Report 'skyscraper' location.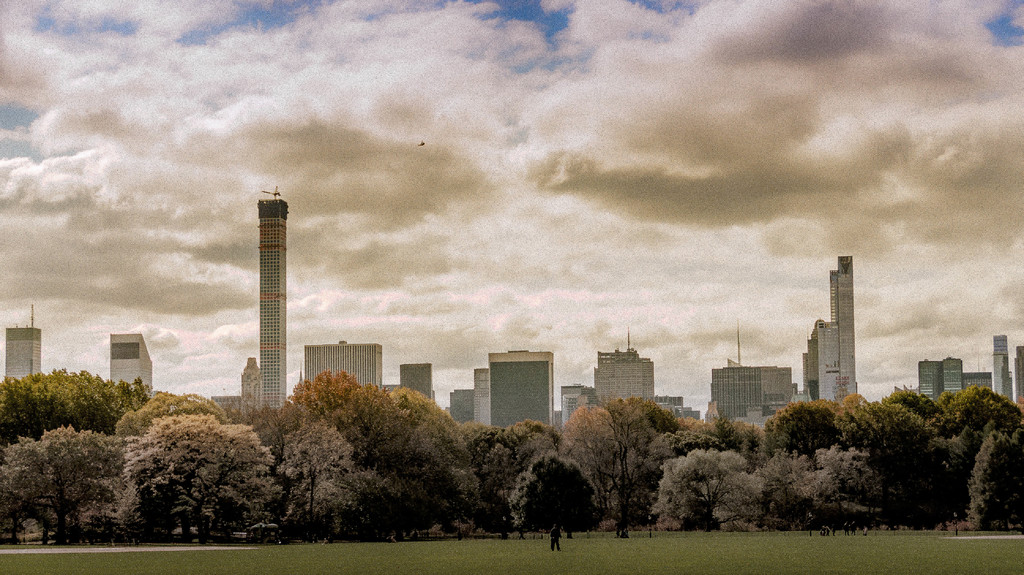
Report: bbox=[800, 257, 855, 407].
